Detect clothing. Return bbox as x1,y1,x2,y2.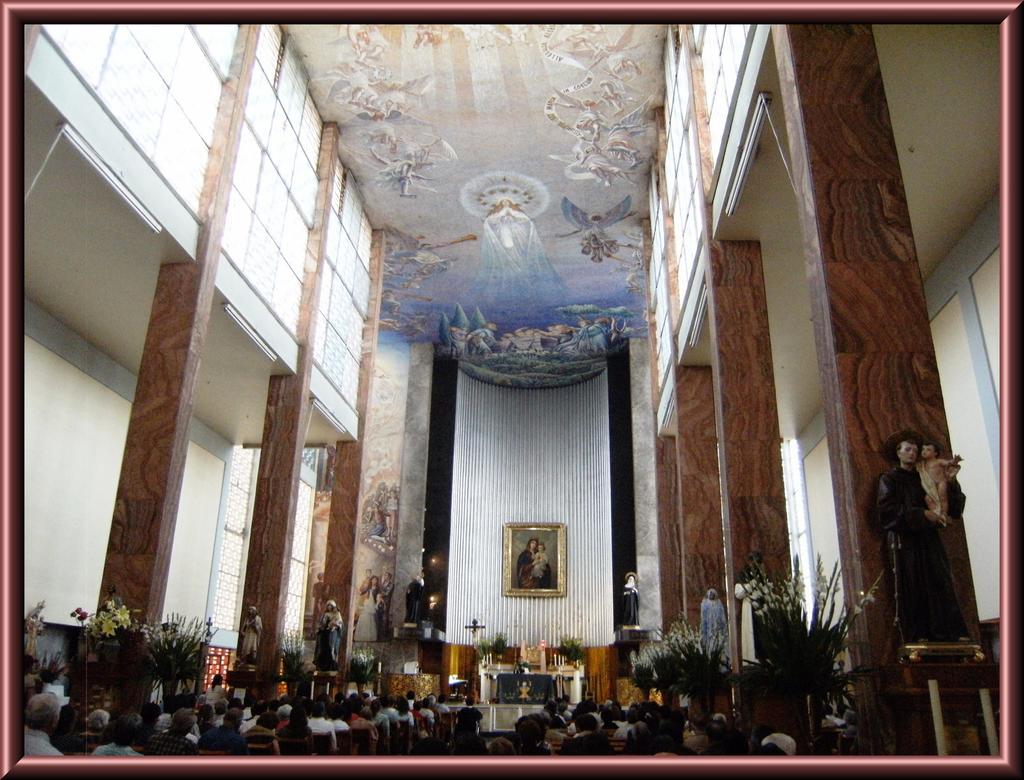
237,608,269,661.
